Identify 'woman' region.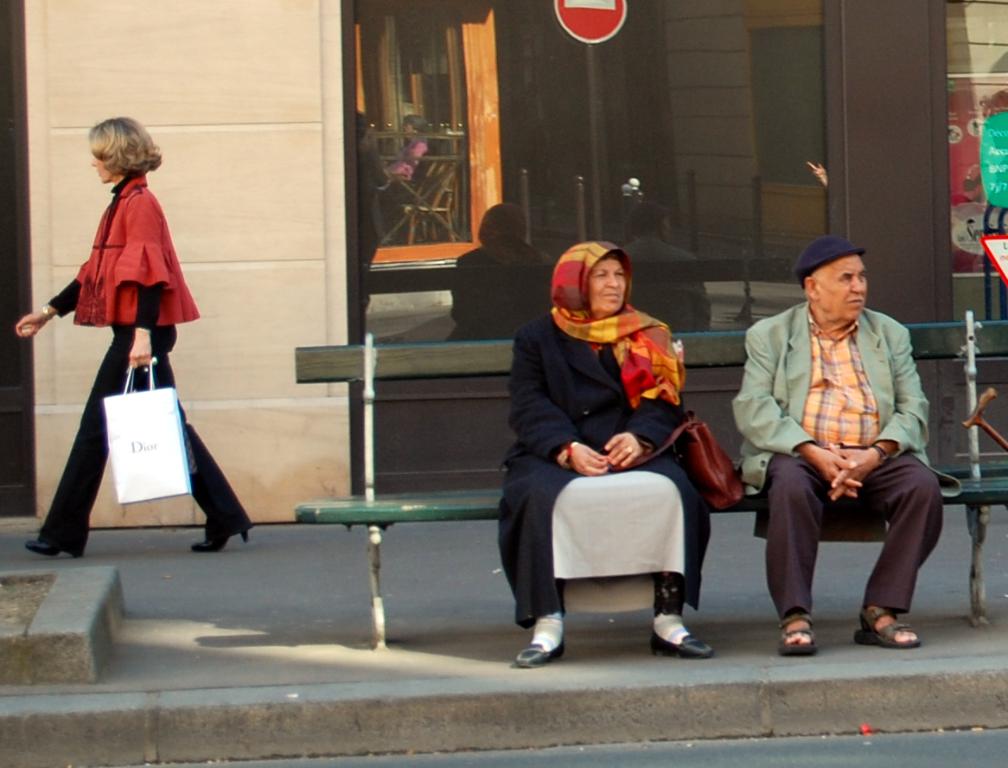
Region: 519,239,714,654.
